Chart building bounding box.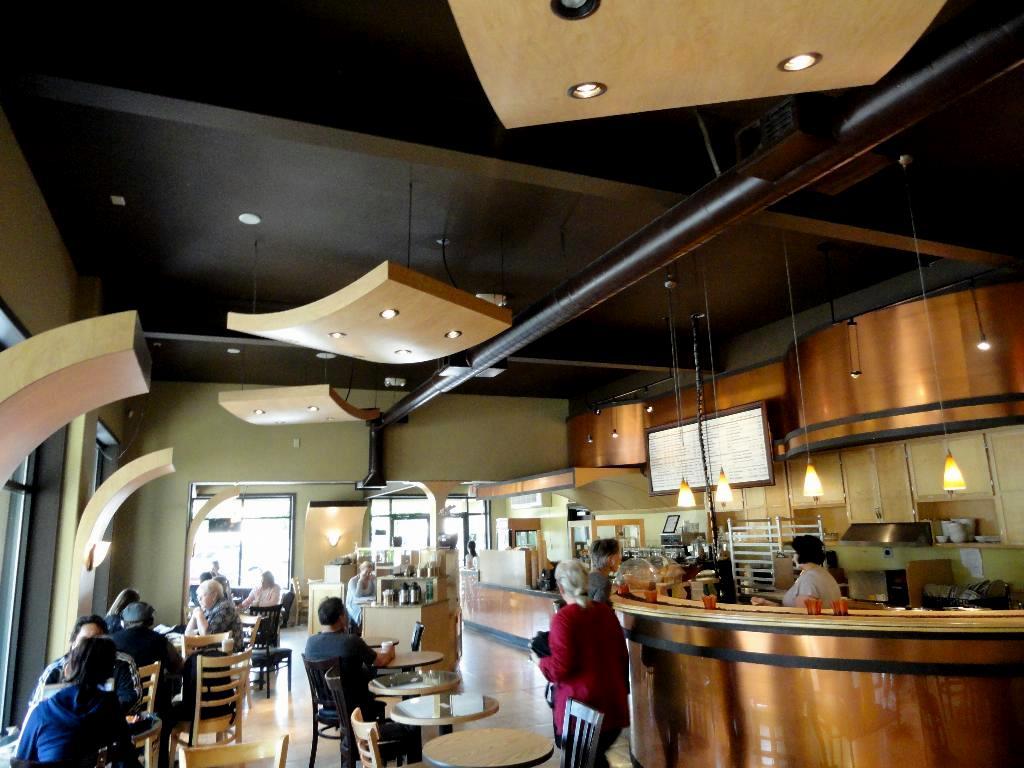
Charted: <box>0,0,1023,767</box>.
